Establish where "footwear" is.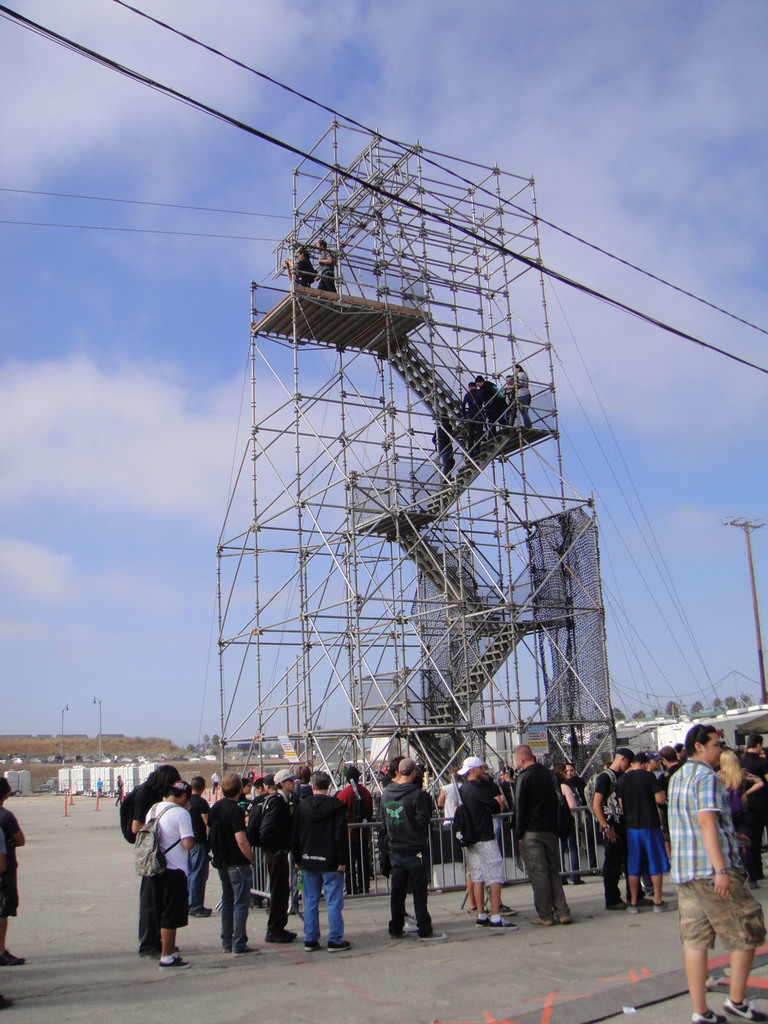
Established at [561,913,571,922].
